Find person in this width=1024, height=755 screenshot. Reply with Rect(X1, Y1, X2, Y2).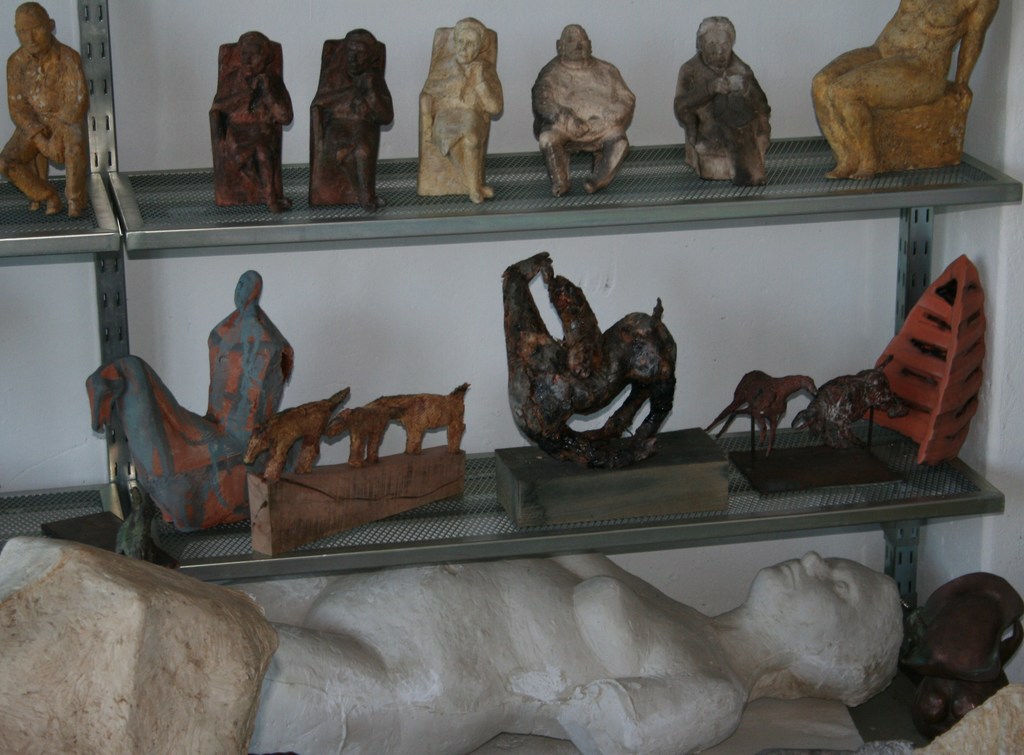
Rect(211, 31, 291, 208).
